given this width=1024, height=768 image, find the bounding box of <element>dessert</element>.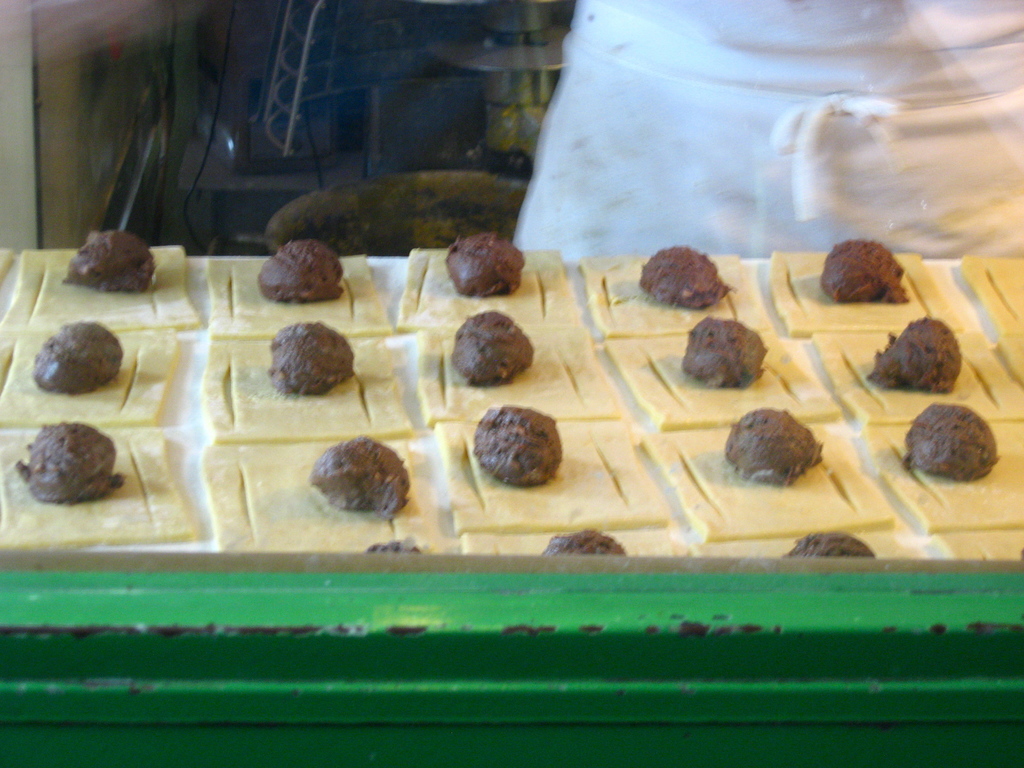
box(447, 419, 682, 534).
